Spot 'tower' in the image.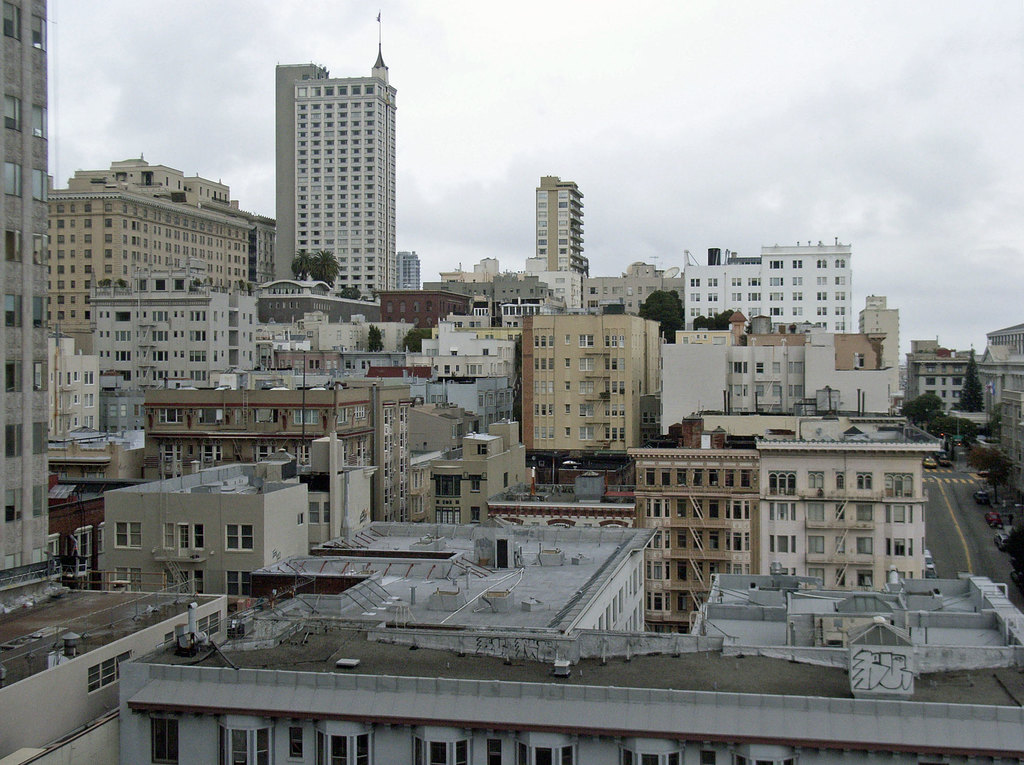
'tower' found at x1=49, y1=341, x2=108, y2=448.
